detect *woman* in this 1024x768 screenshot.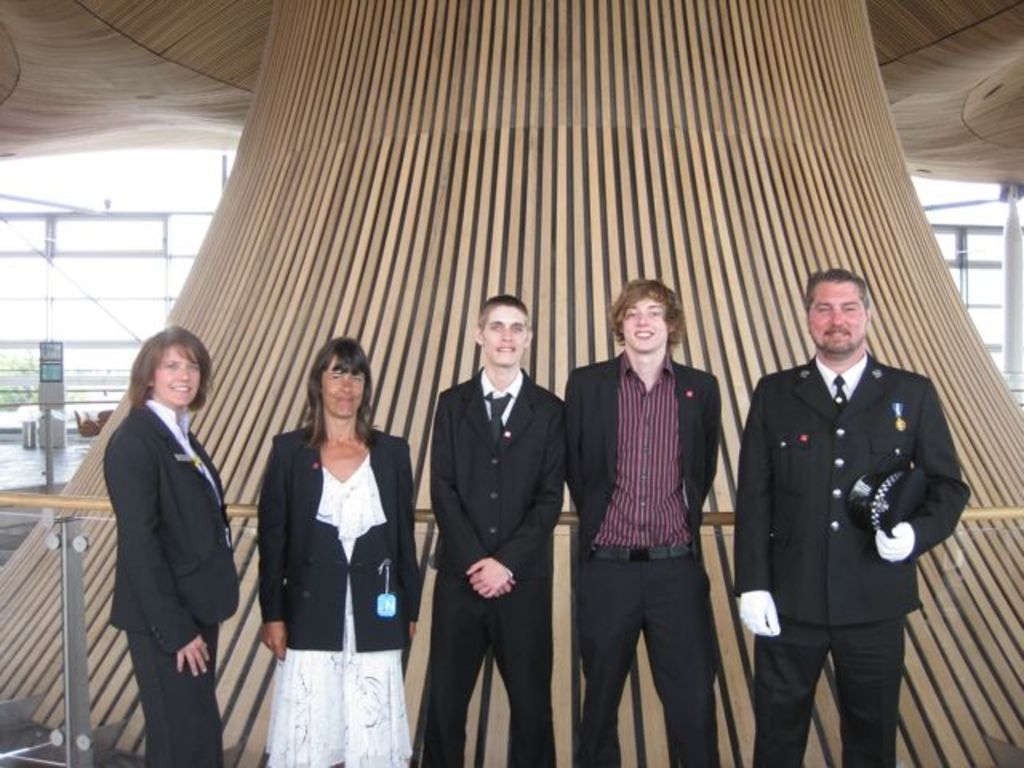
Detection: 101 323 242 766.
